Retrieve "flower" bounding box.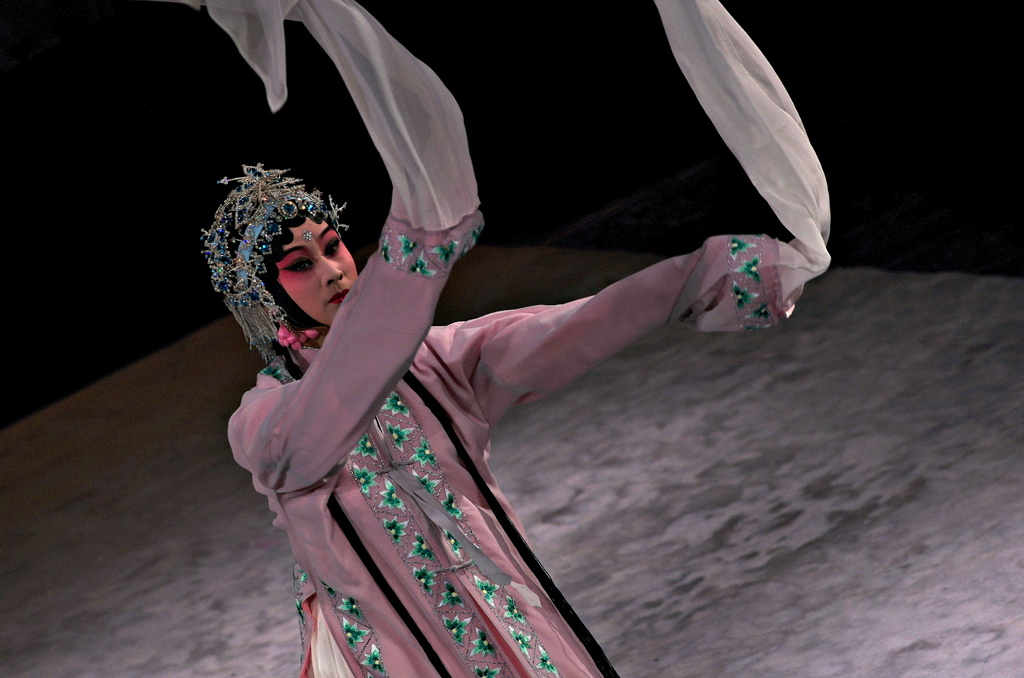
Bounding box: <bbox>470, 230, 481, 239</bbox>.
